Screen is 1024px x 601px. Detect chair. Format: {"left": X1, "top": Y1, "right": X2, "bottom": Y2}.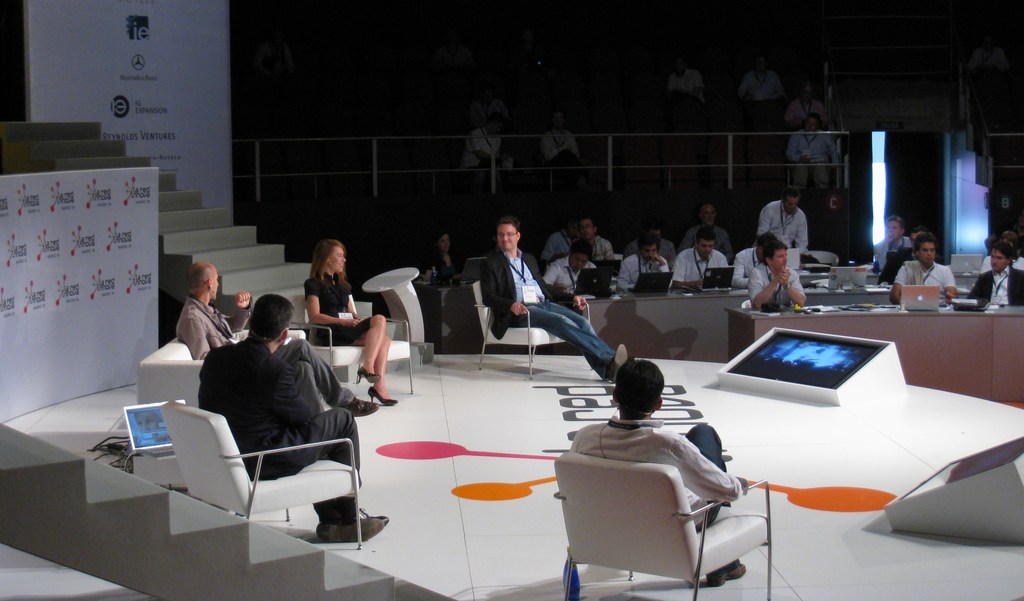
{"left": 288, "top": 292, "right": 418, "bottom": 395}.
